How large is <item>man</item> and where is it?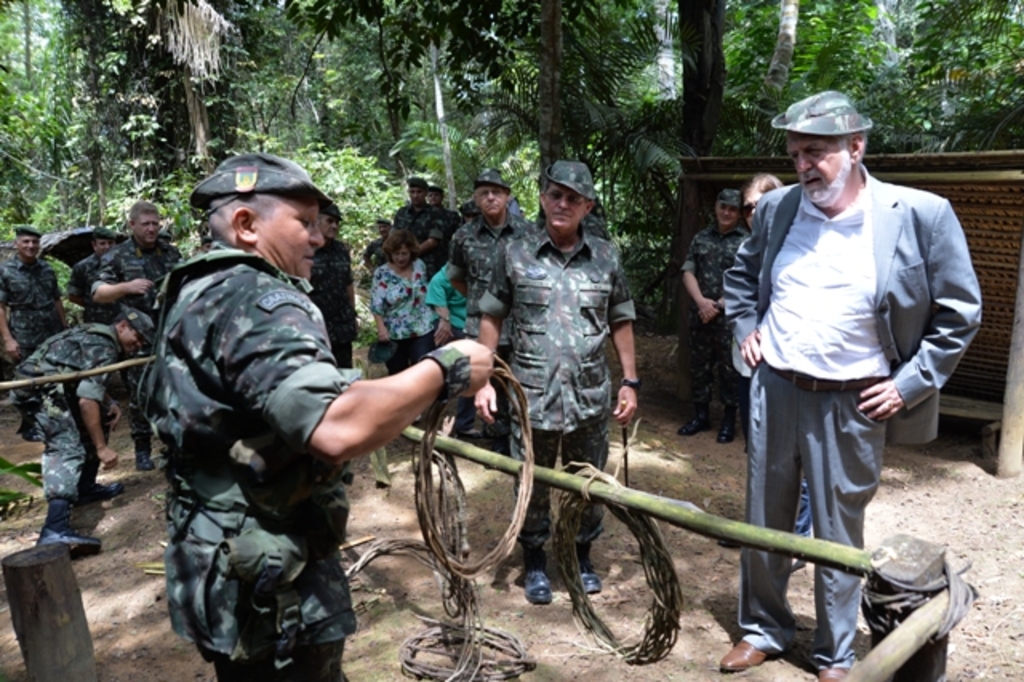
Bounding box: [left=470, top=158, right=646, bottom=610].
